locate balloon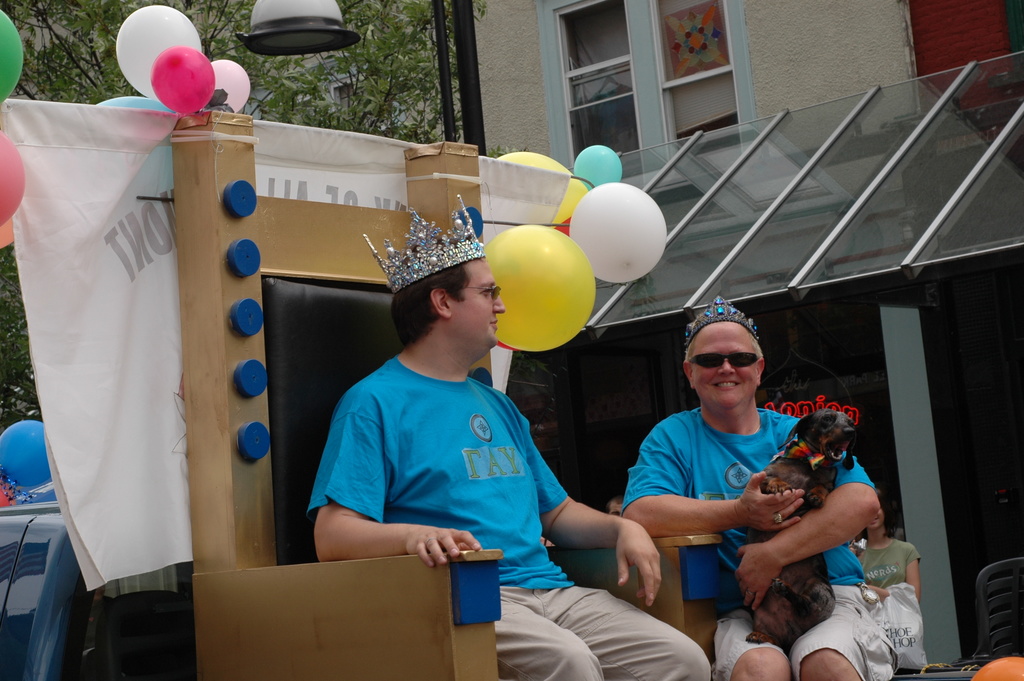
rect(569, 182, 665, 283)
